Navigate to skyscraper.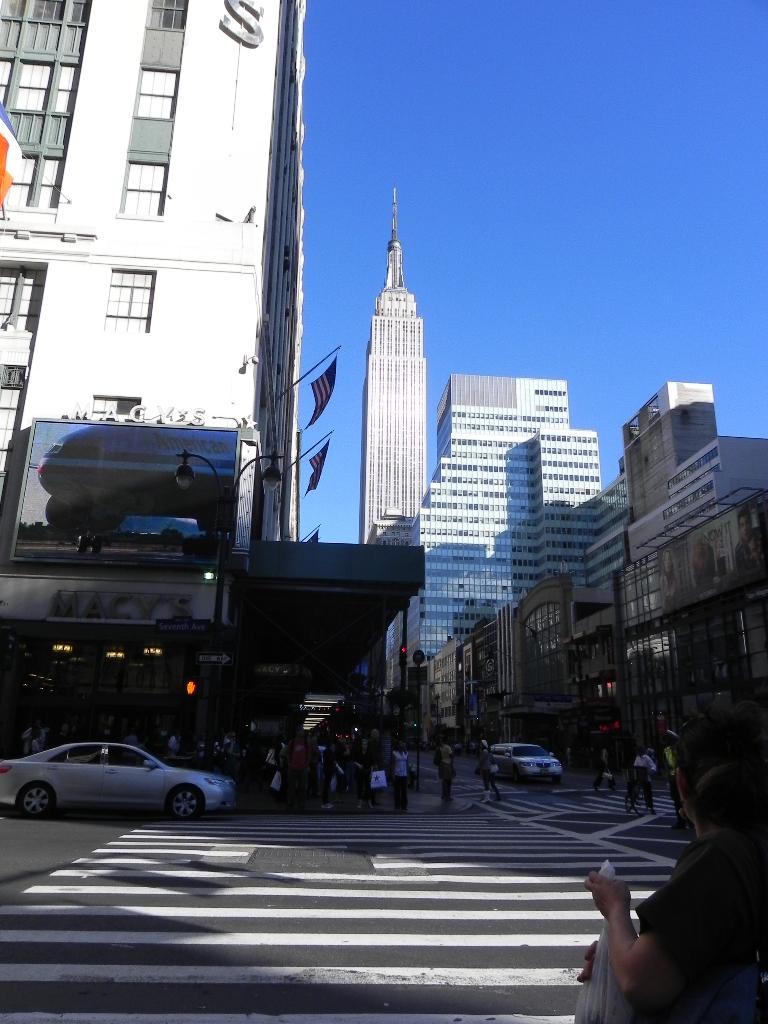
Navigation target: detection(342, 179, 447, 589).
